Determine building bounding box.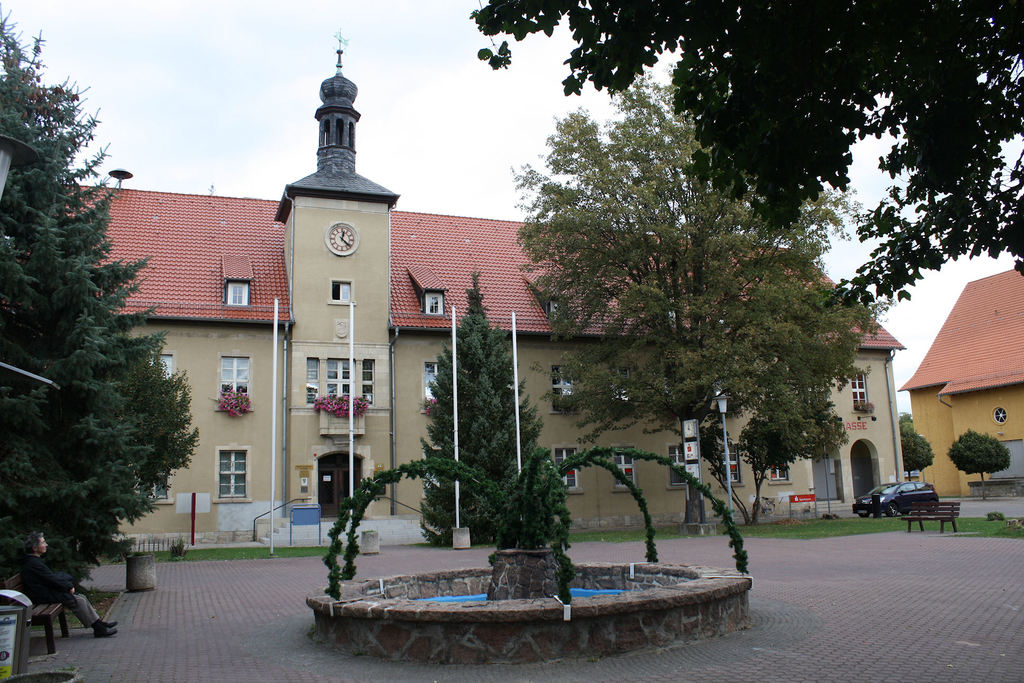
Determined: rect(894, 264, 1023, 503).
